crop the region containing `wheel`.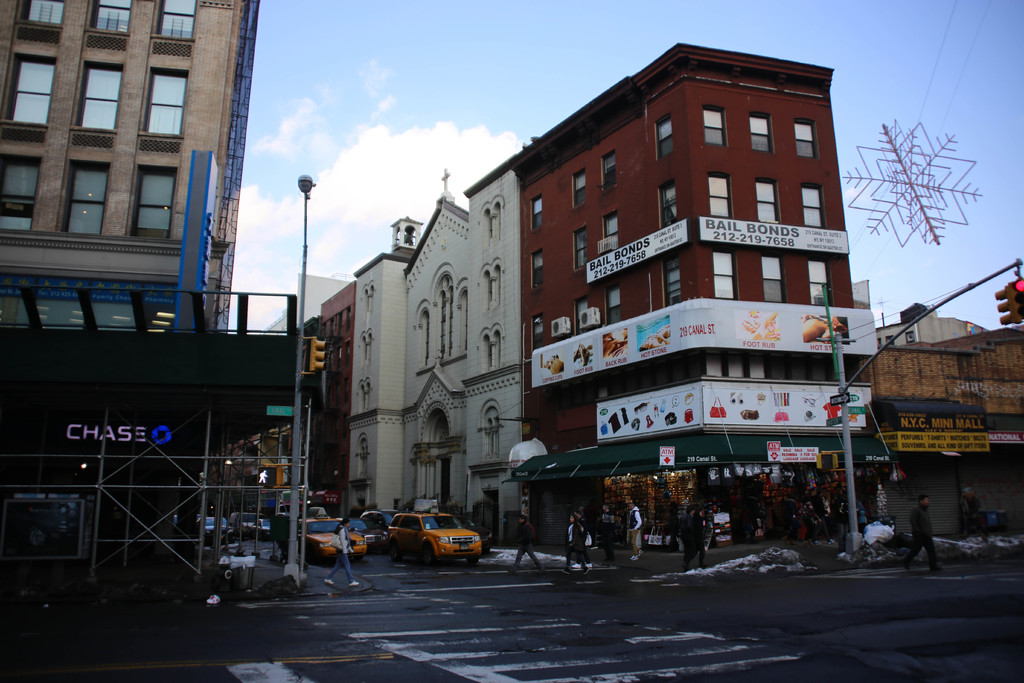
Crop region: region(422, 543, 434, 563).
